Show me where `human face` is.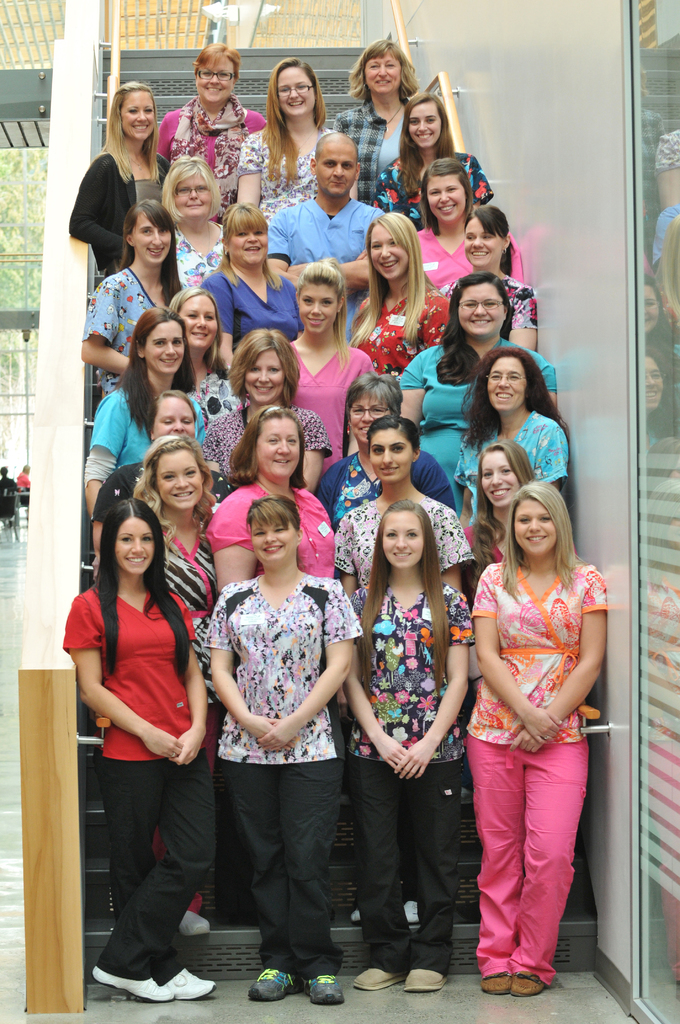
`human face` is at 254, 503, 290, 564.
